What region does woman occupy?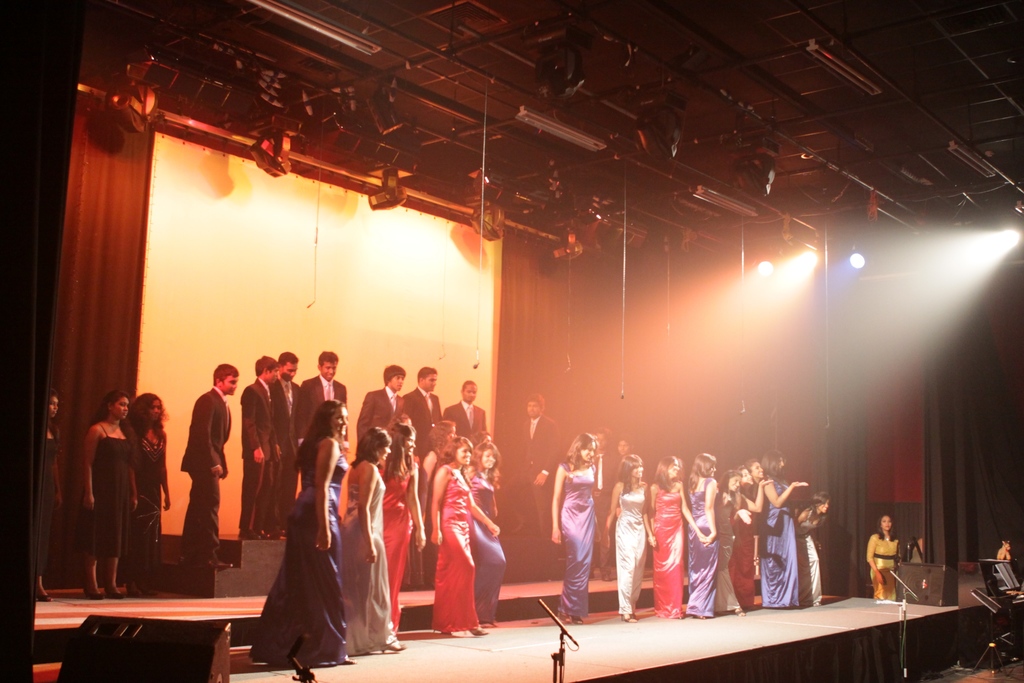
x1=548, y1=426, x2=598, y2=623.
